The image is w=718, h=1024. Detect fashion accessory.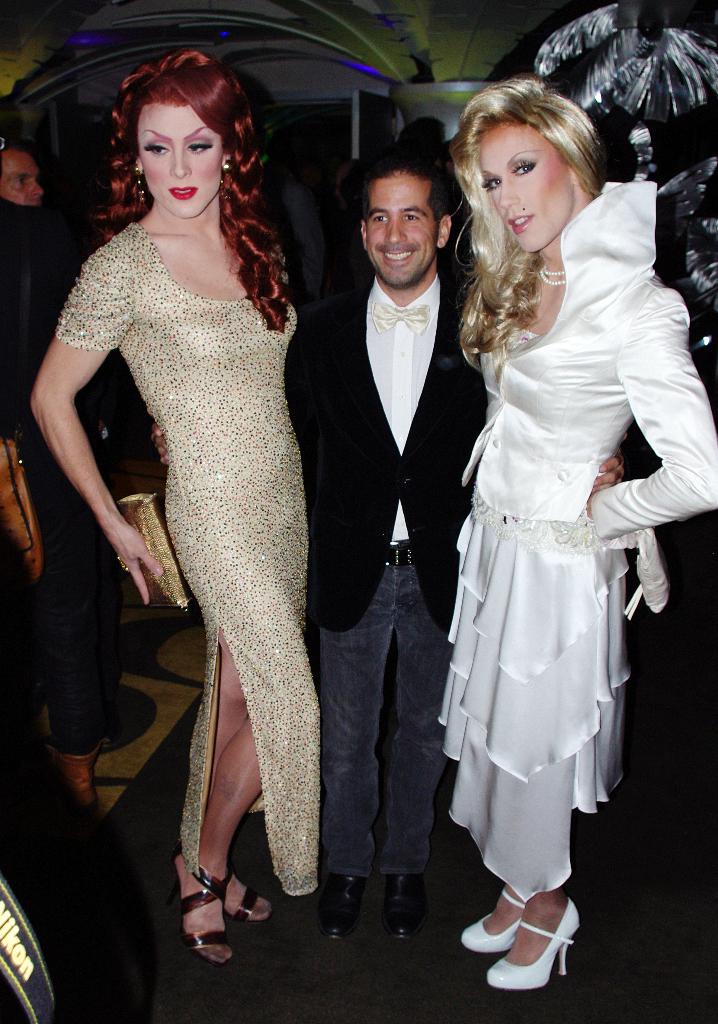
Detection: (x1=539, y1=268, x2=566, y2=282).
